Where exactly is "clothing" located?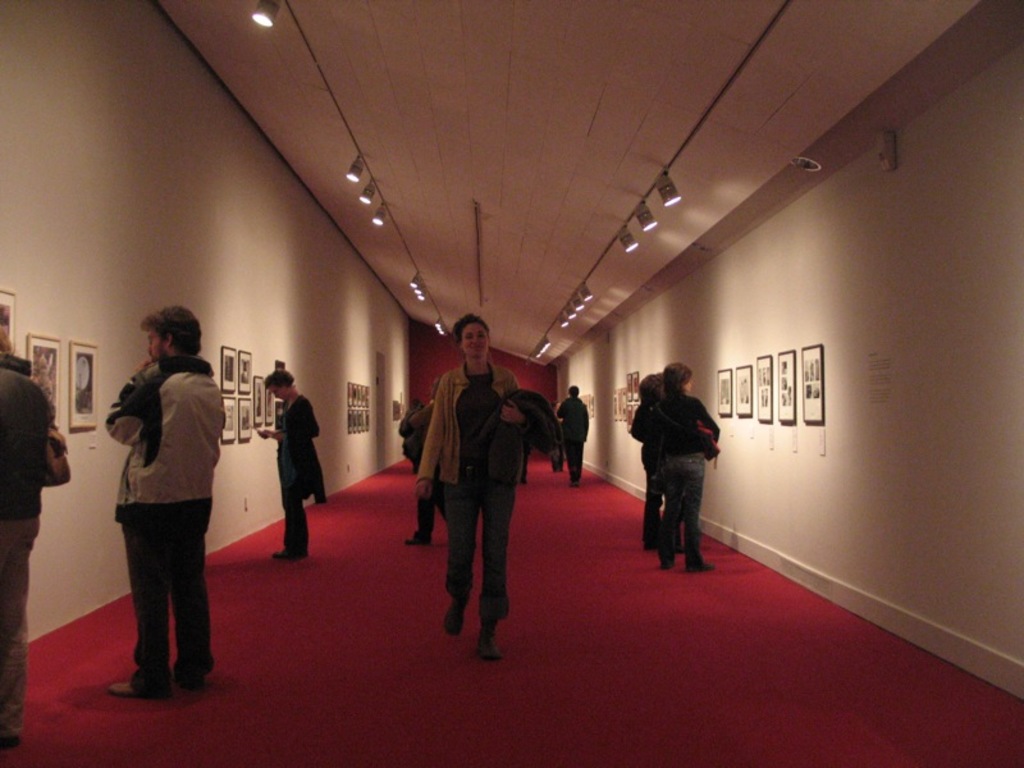
Its bounding box is l=634, t=401, r=660, b=550.
